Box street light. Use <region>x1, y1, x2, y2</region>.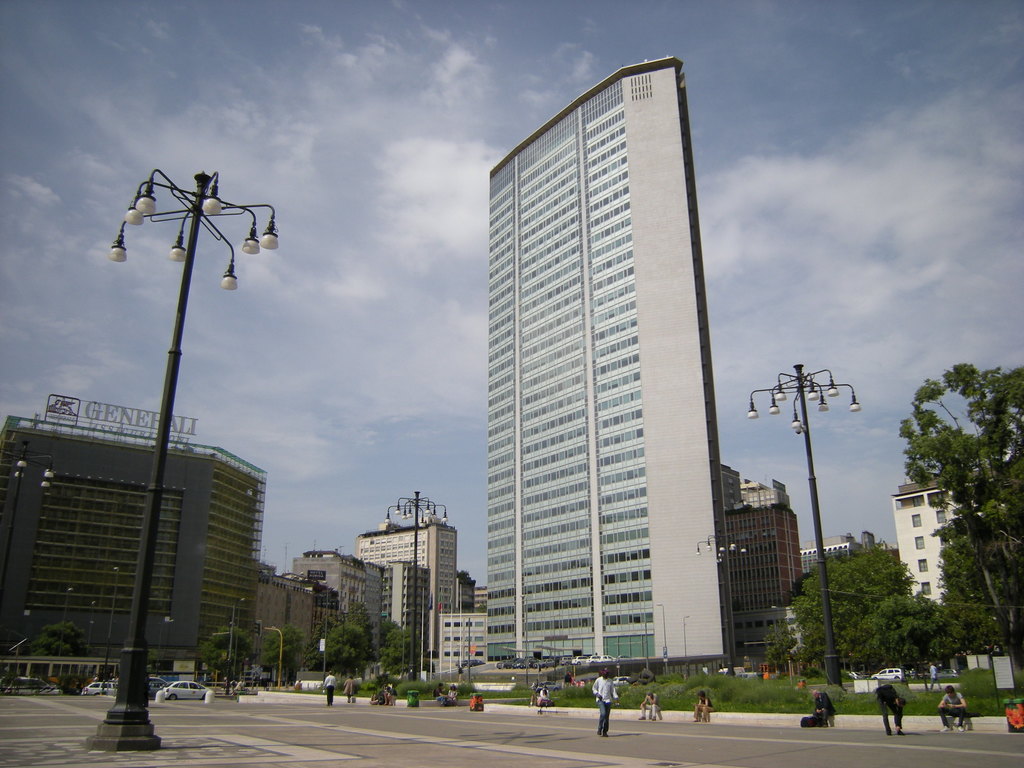
<region>0, 439, 60, 594</region>.
